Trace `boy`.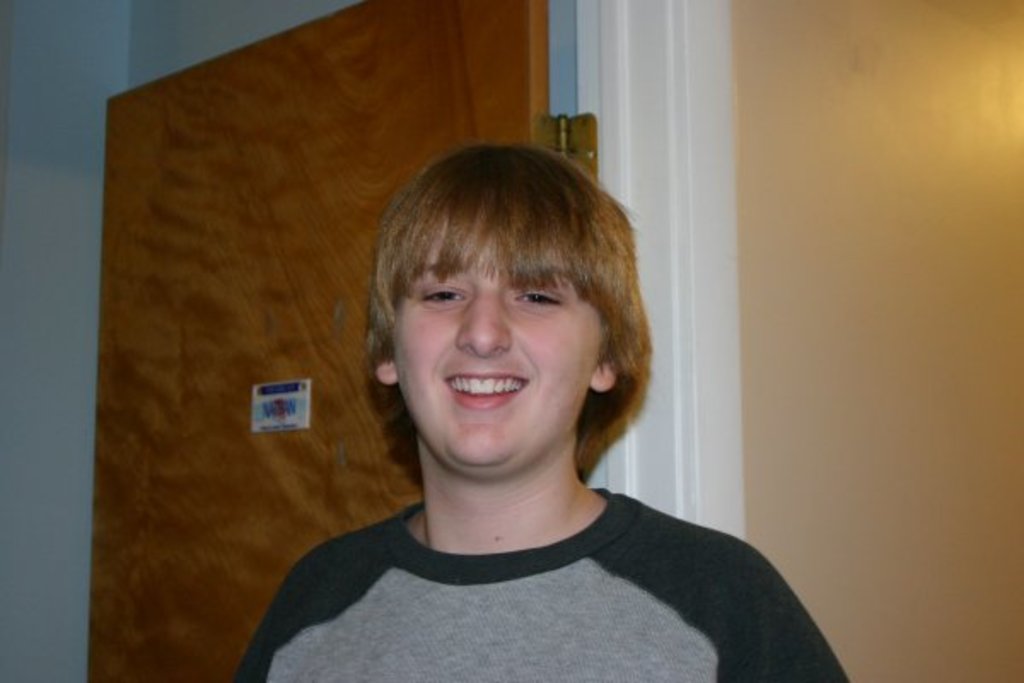
Traced to Rect(232, 140, 855, 681).
